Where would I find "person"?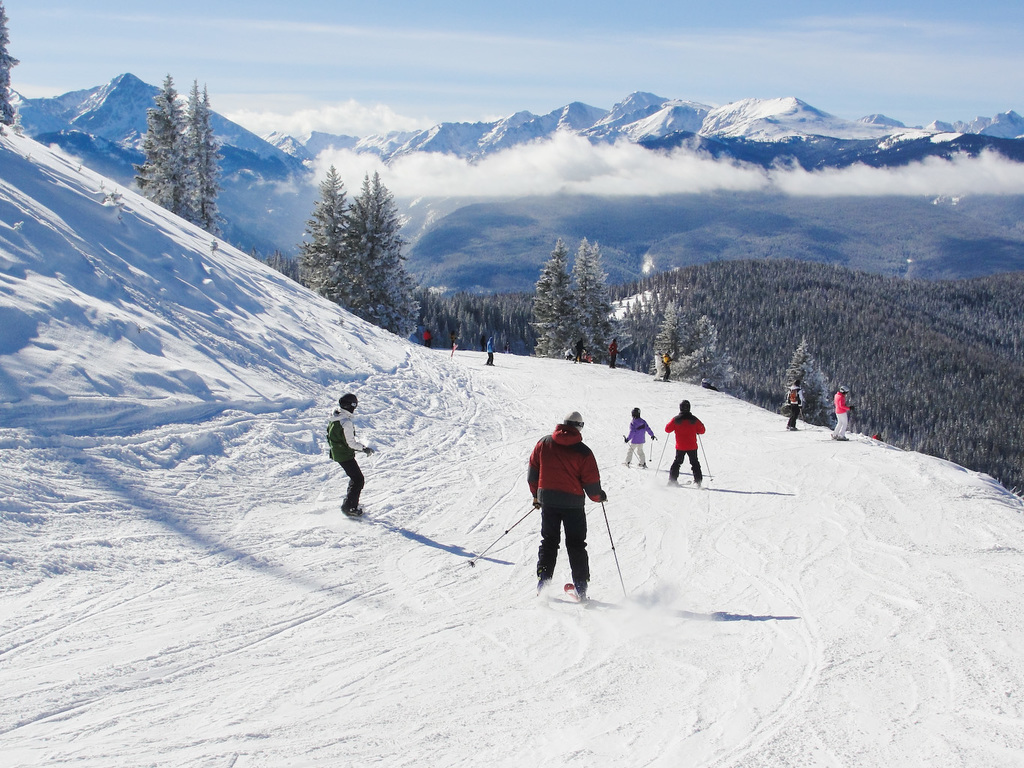
At region(662, 397, 708, 494).
